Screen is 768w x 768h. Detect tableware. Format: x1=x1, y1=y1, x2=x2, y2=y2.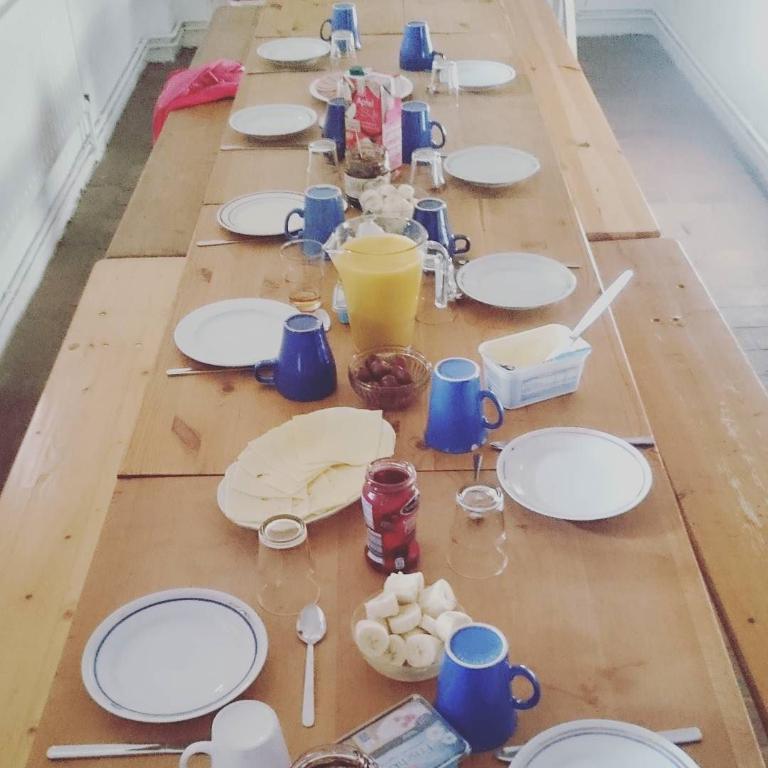
x1=166, y1=360, x2=252, y2=373.
